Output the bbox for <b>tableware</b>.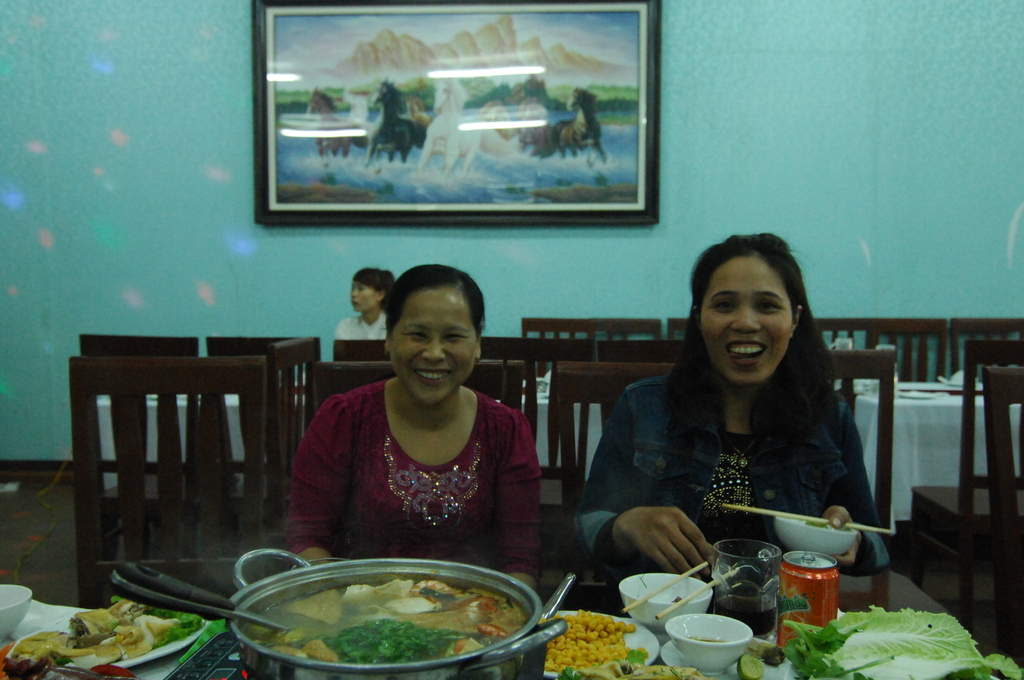
bbox=(654, 637, 743, 679).
